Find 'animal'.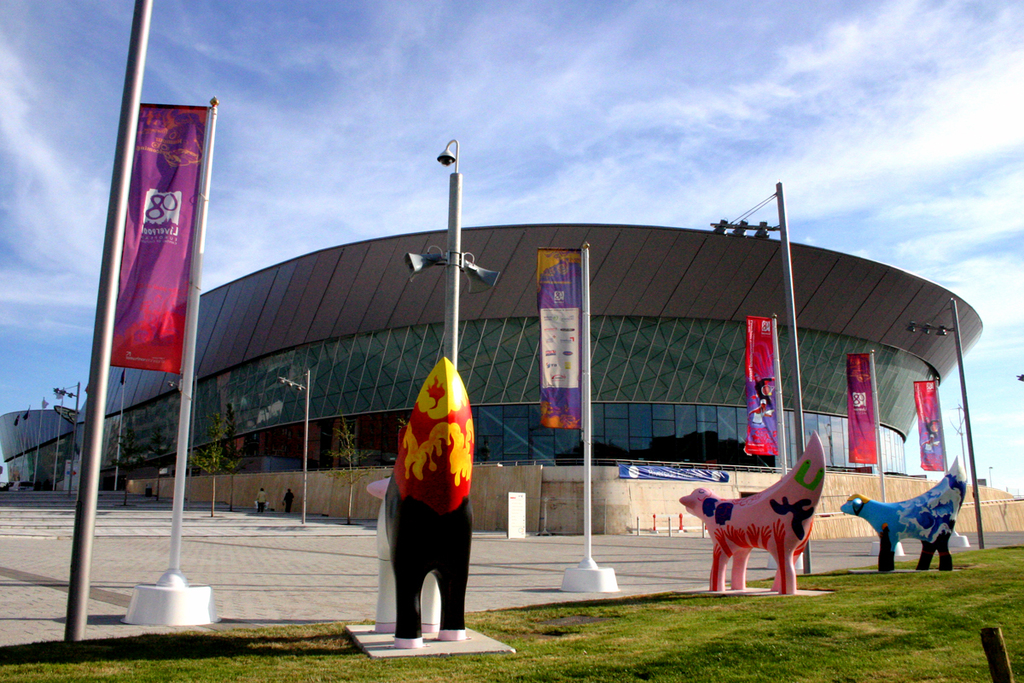
841, 449, 974, 575.
